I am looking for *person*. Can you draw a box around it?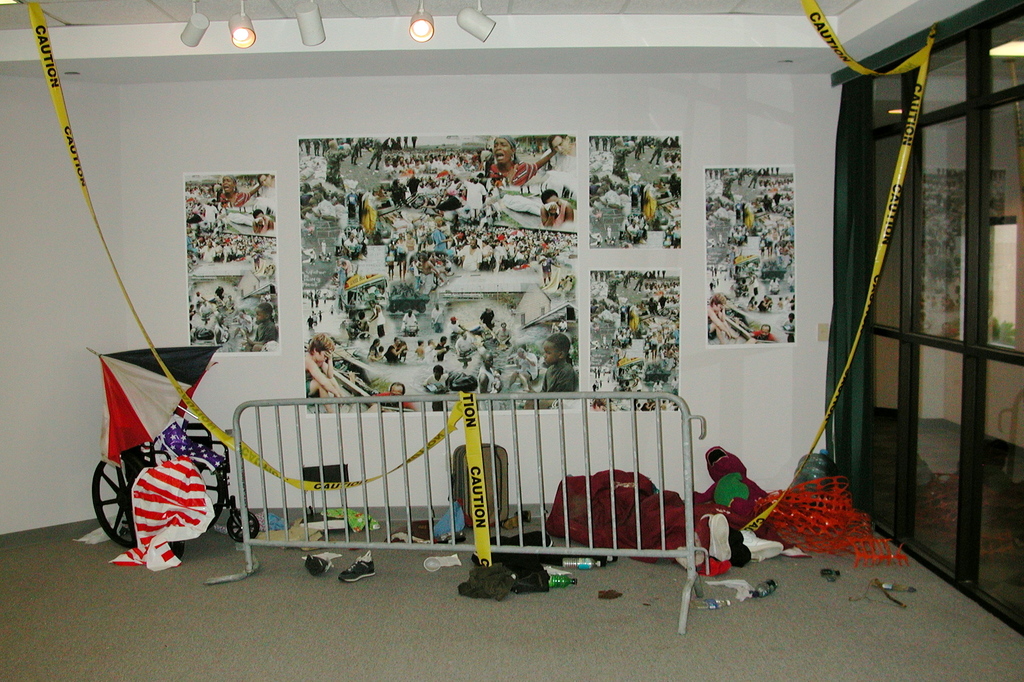
Sure, the bounding box is <box>202,286,234,313</box>.
